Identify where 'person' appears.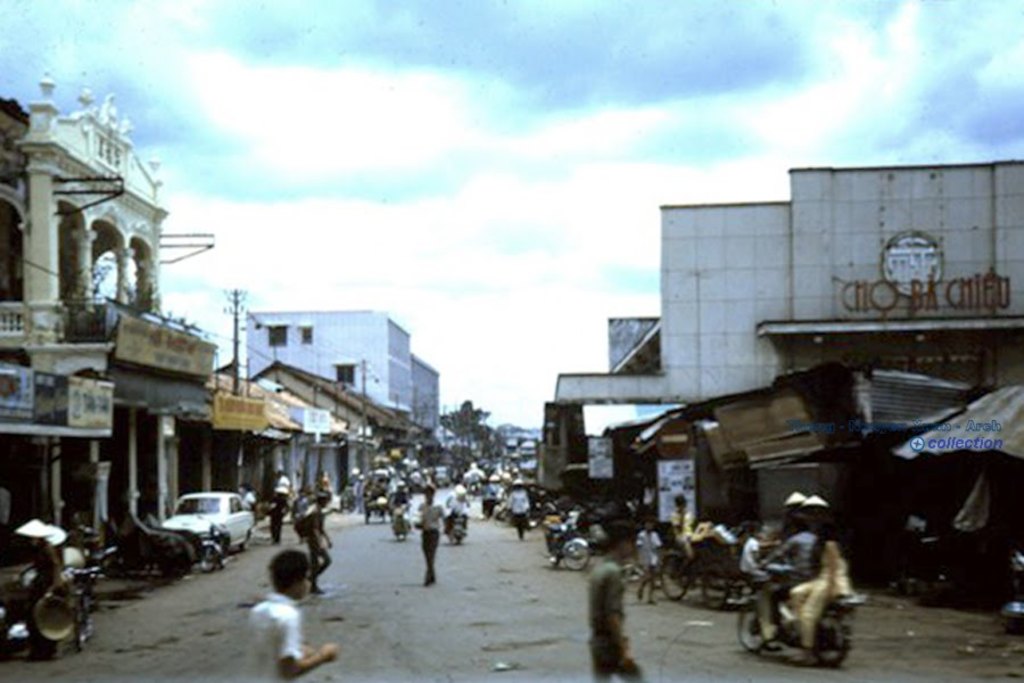
Appears at 597 533 646 681.
